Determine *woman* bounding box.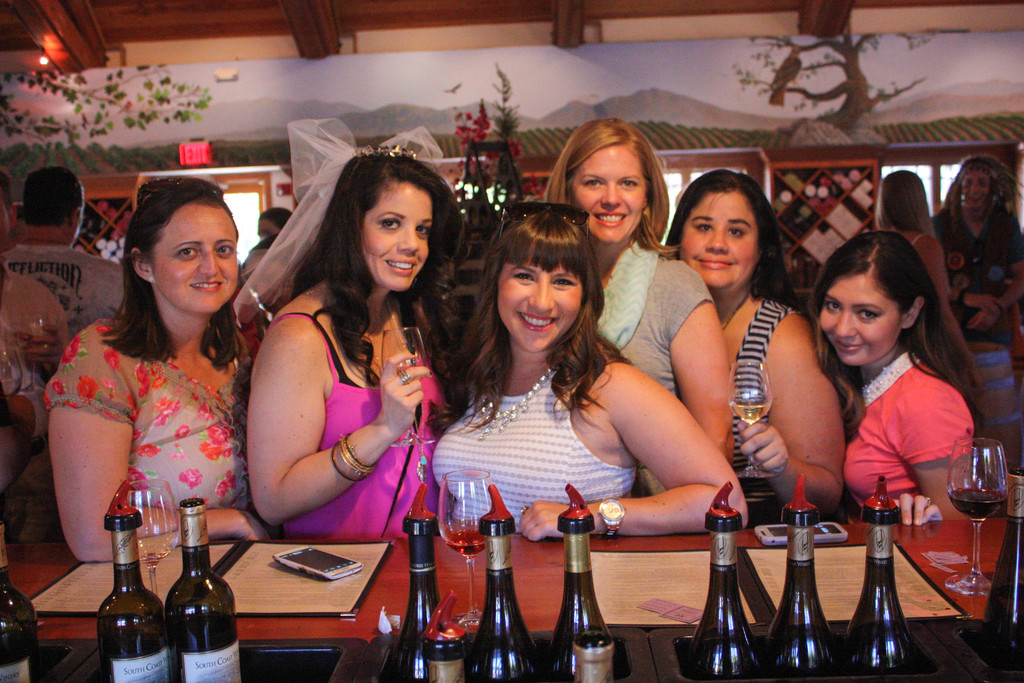
Determined: x1=541 y1=118 x2=735 y2=477.
